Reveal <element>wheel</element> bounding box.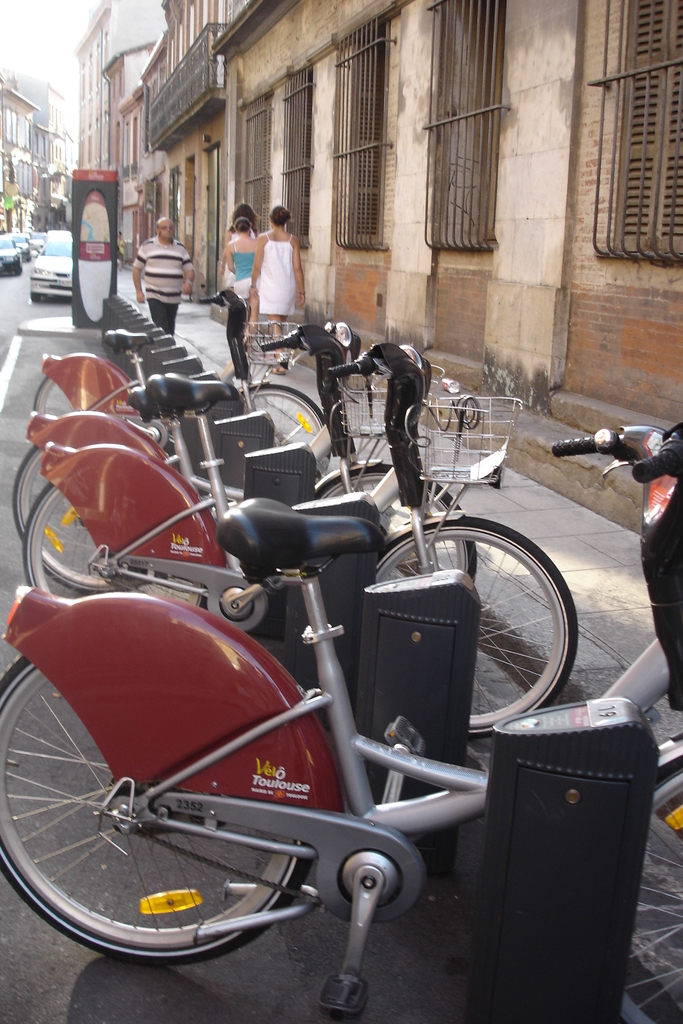
Revealed: box=[222, 380, 318, 447].
